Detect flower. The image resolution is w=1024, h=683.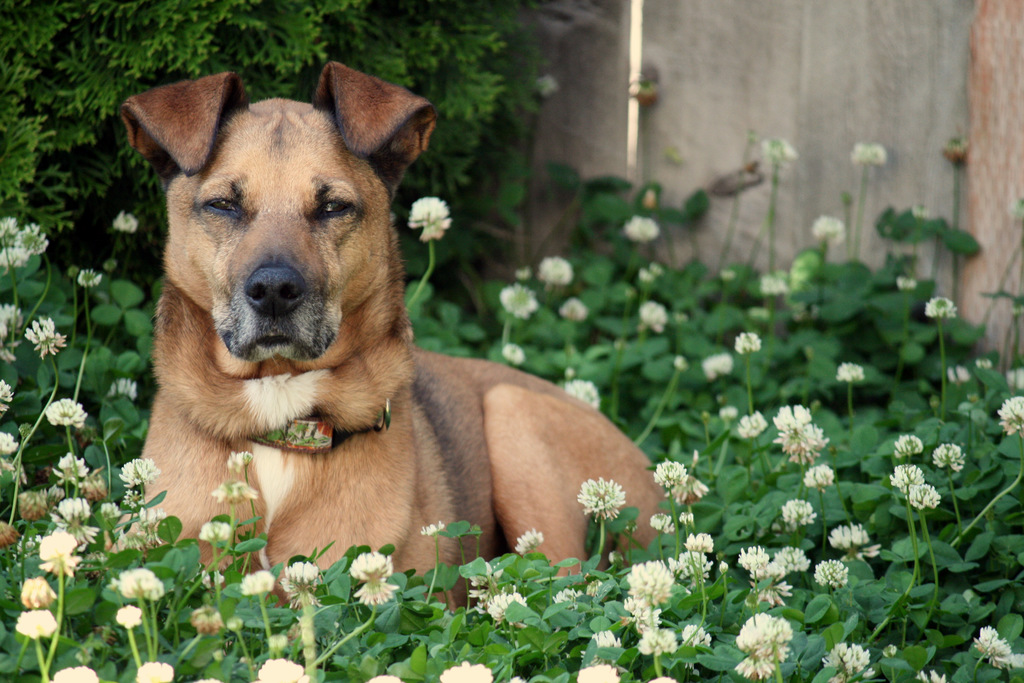
(left=115, top=603, right=142, bottom=628).
